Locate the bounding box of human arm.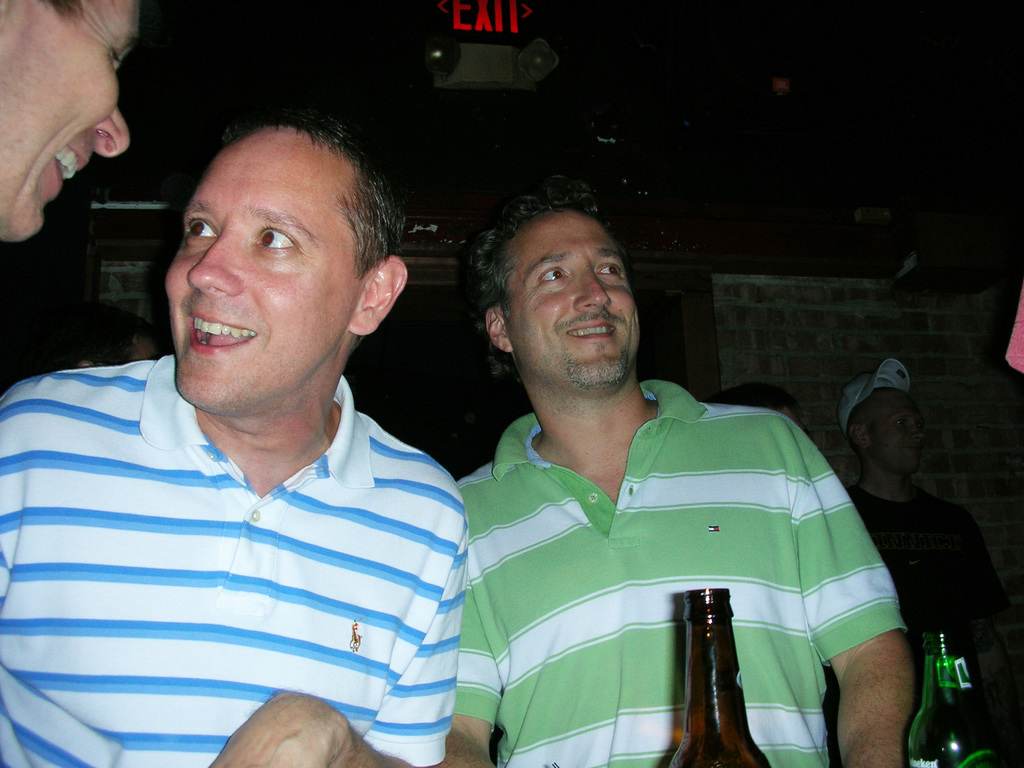
Bounding box: 202,499,462,767.
